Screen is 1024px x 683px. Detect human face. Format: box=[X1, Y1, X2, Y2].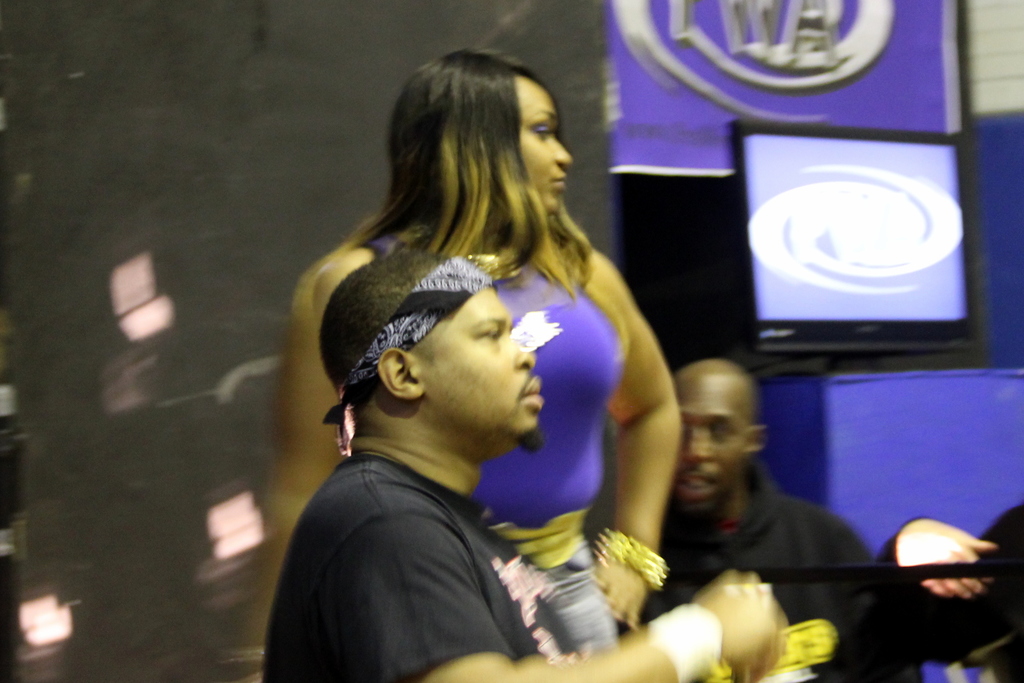
box=[673, 374, 753, 501].
